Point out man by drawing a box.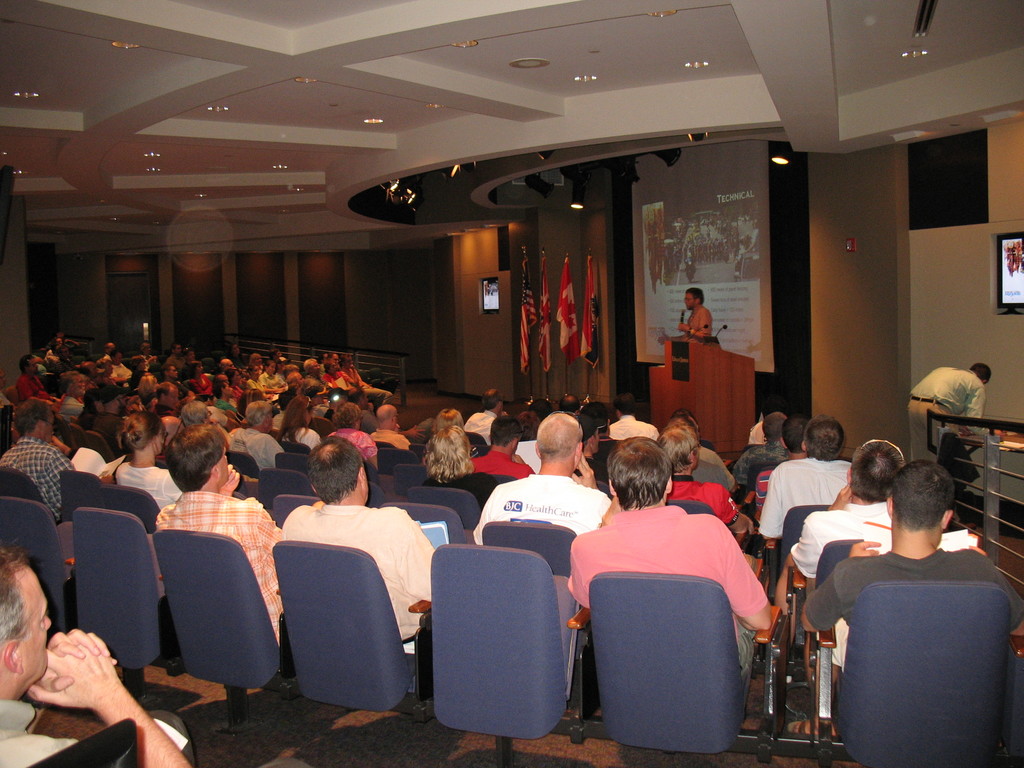
{"left": 682, "top": 288, "right": 710, "bottom": 344}.
